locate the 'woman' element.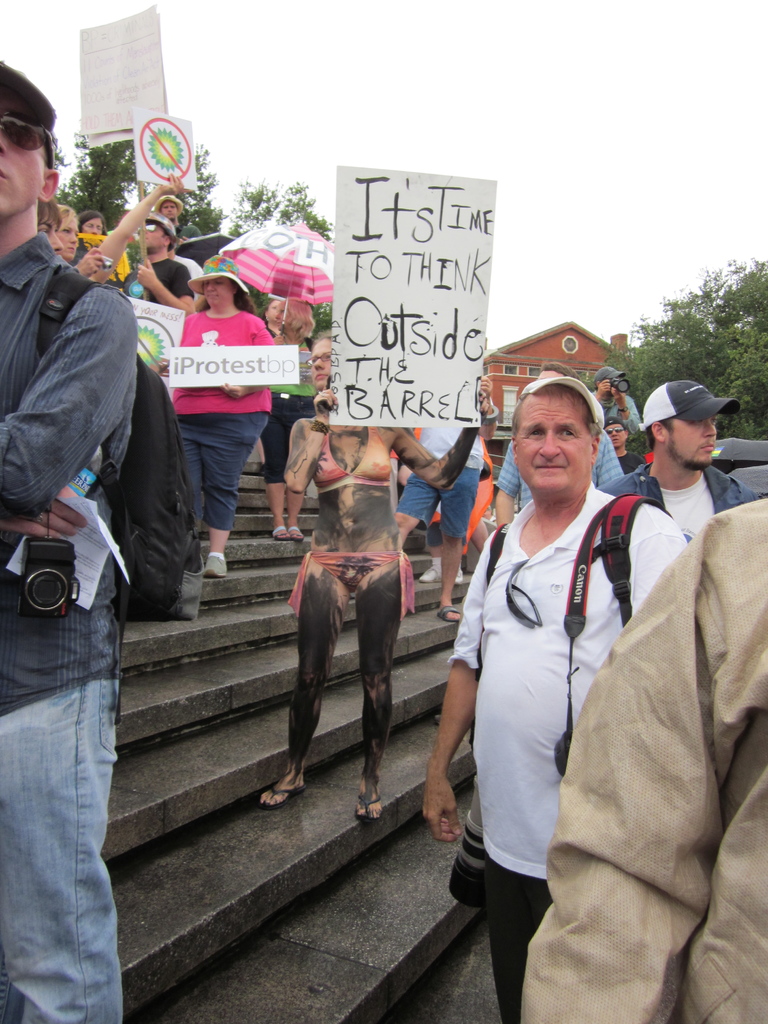
Element bbox: bbox=[255, 294, 287, 333].
